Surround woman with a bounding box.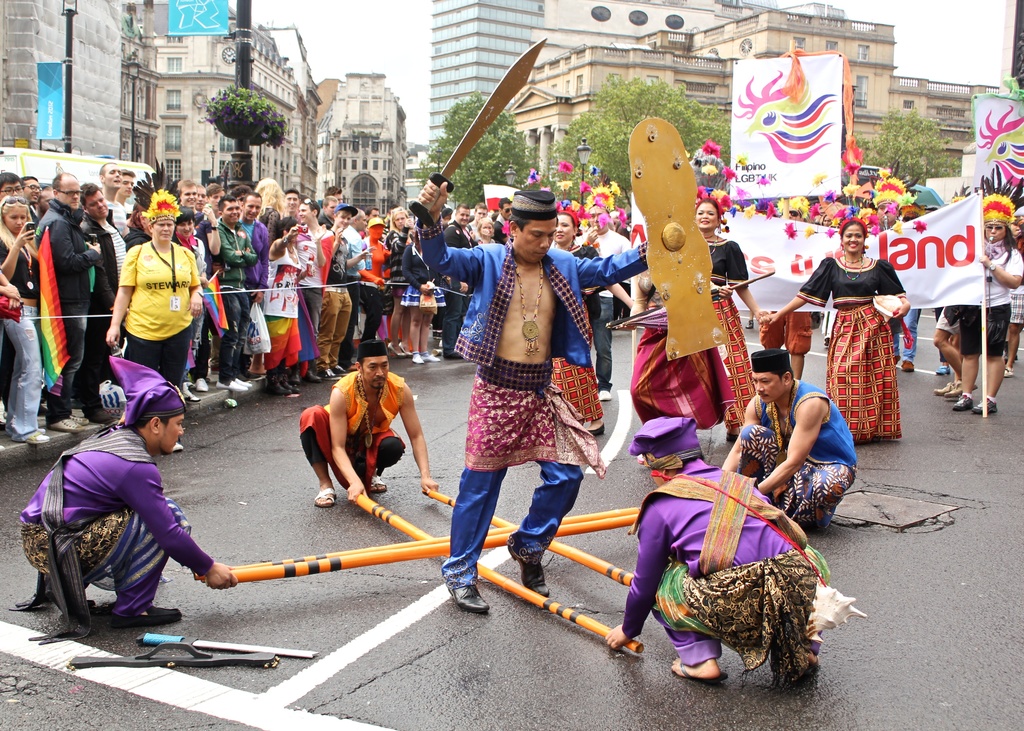
bbox=(385, 205, 416, 349).
